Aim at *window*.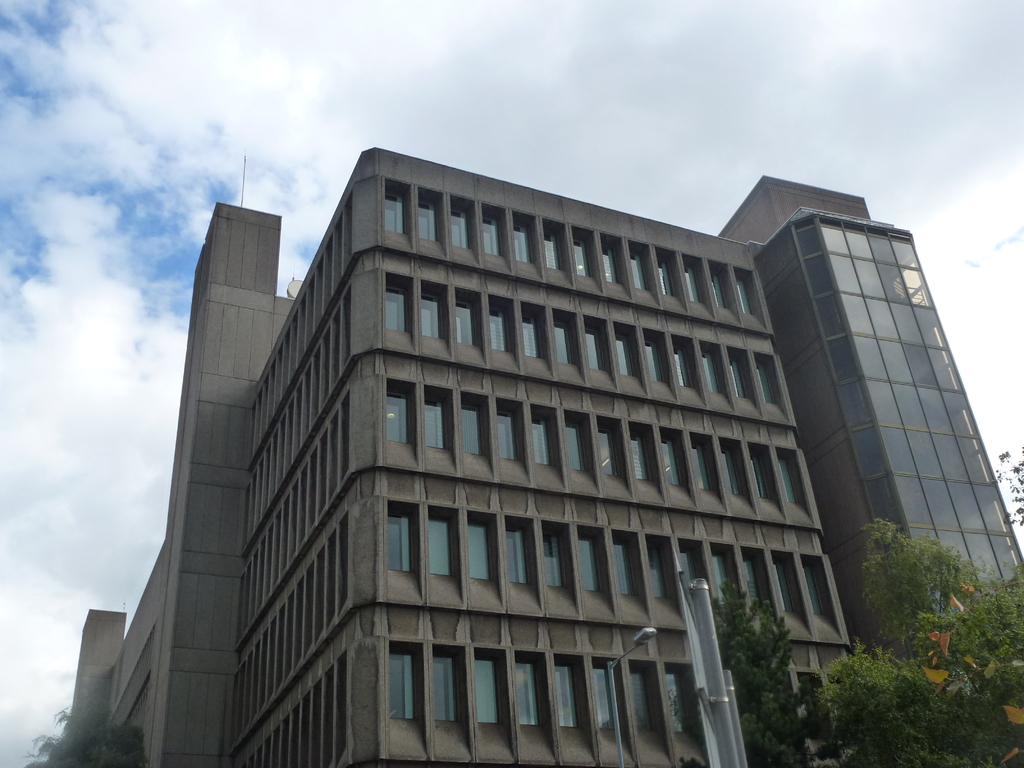
Aimed at pyautogui.locateOnScreen(516, 664, 541, 730).
